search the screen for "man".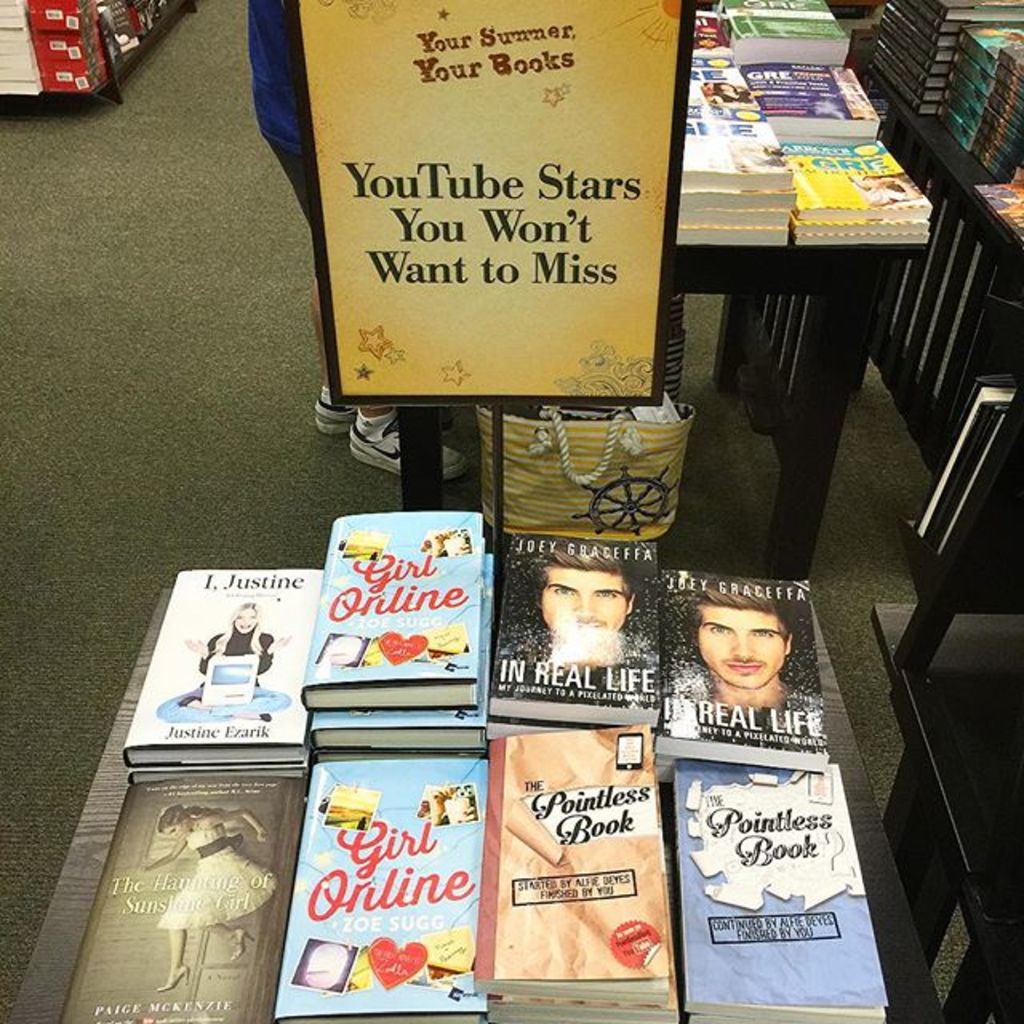
Found at {"left": 514, "top": 539, "right": 659, "bottom": 706}.
